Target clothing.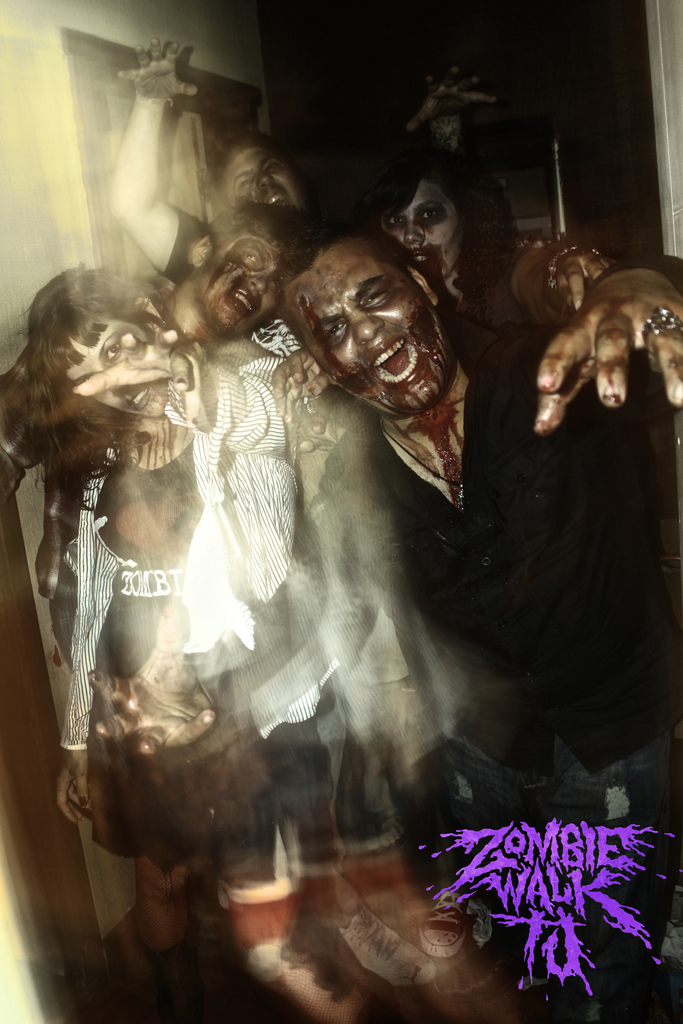
Target region: select_region(0, 335, 329, 877).
